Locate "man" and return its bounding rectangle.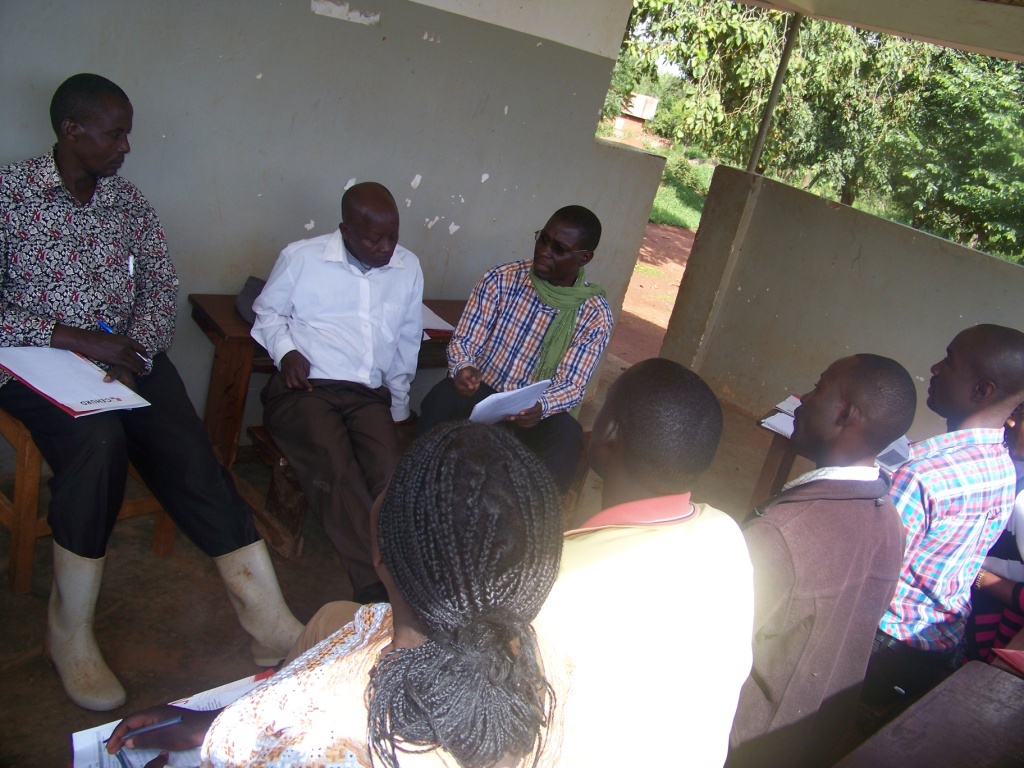
crop(426, 202, 610, 493).
